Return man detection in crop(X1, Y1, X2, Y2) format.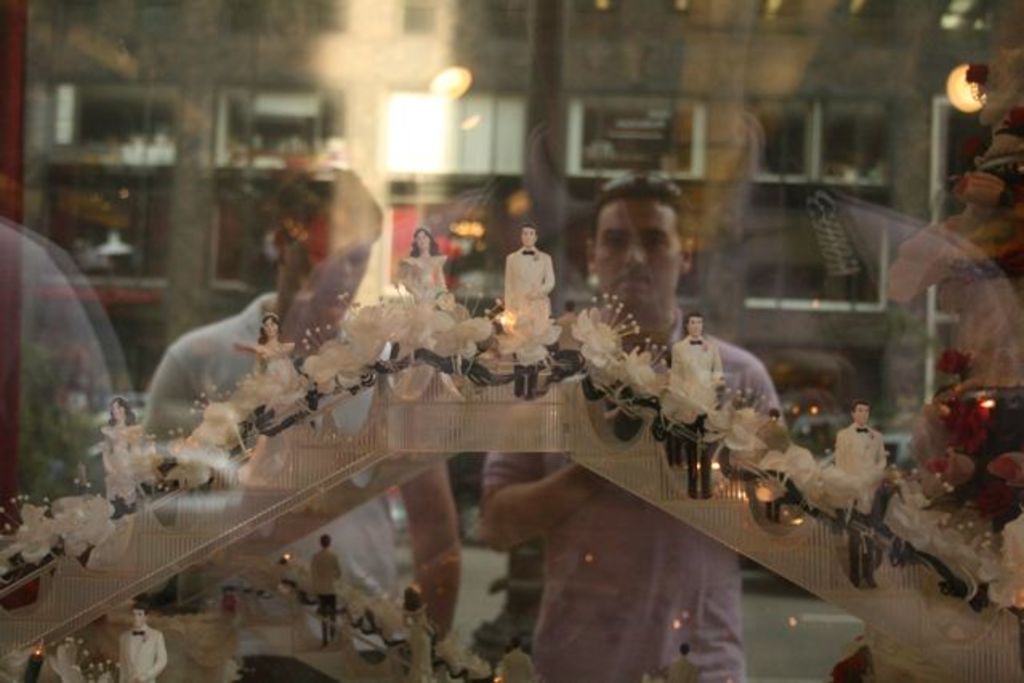
crop(832, 398, 886, 580).
